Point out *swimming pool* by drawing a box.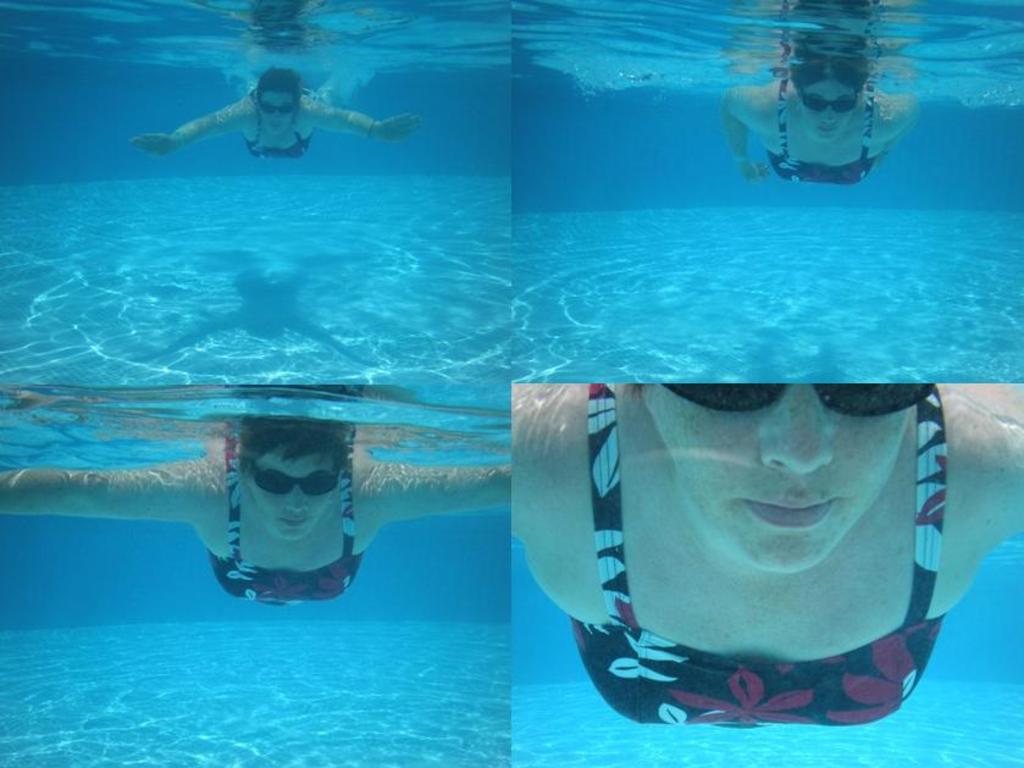
BBox(0, 0, 514, 381).
